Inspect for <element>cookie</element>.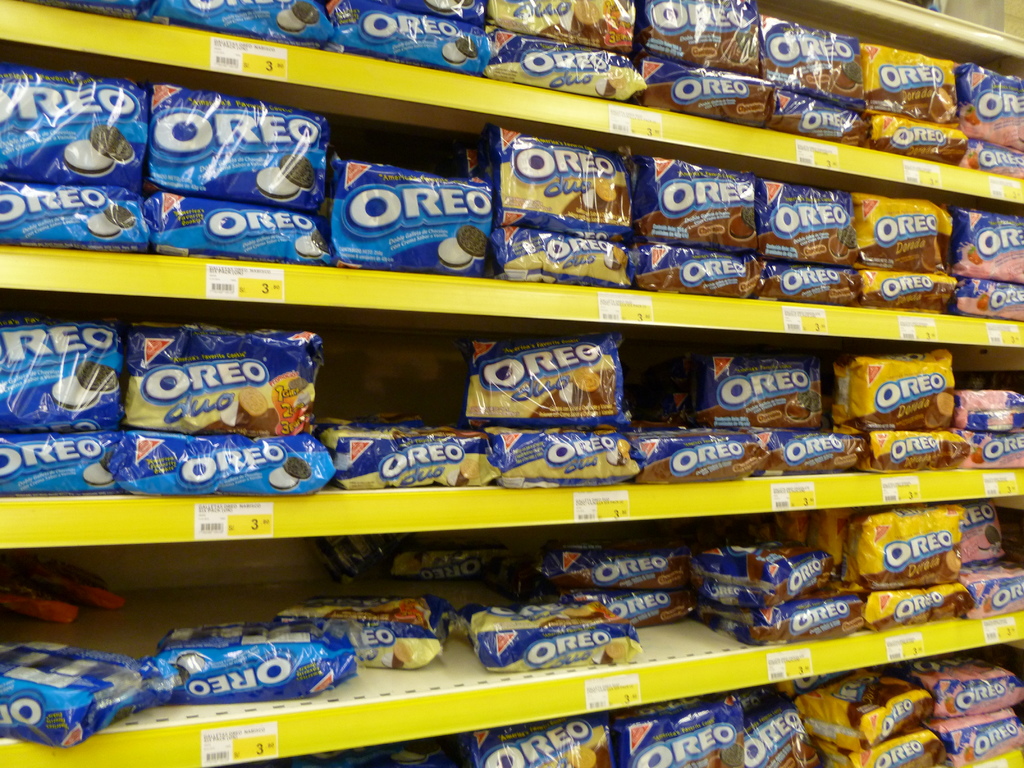
Inspection: (left=220, top=386, right=265, bottom=426).
